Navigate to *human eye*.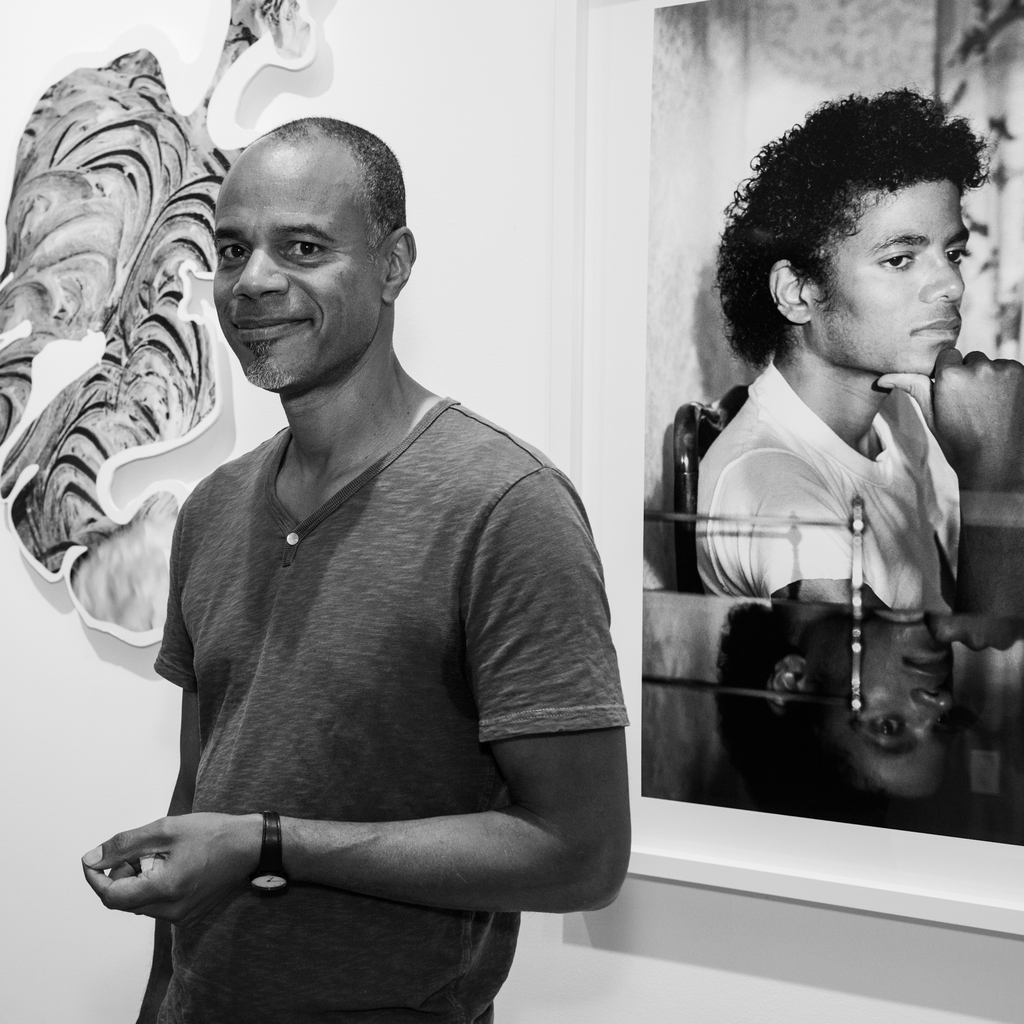
Navigation target: <bbox>214, 240, 251, 266</bbox>.
